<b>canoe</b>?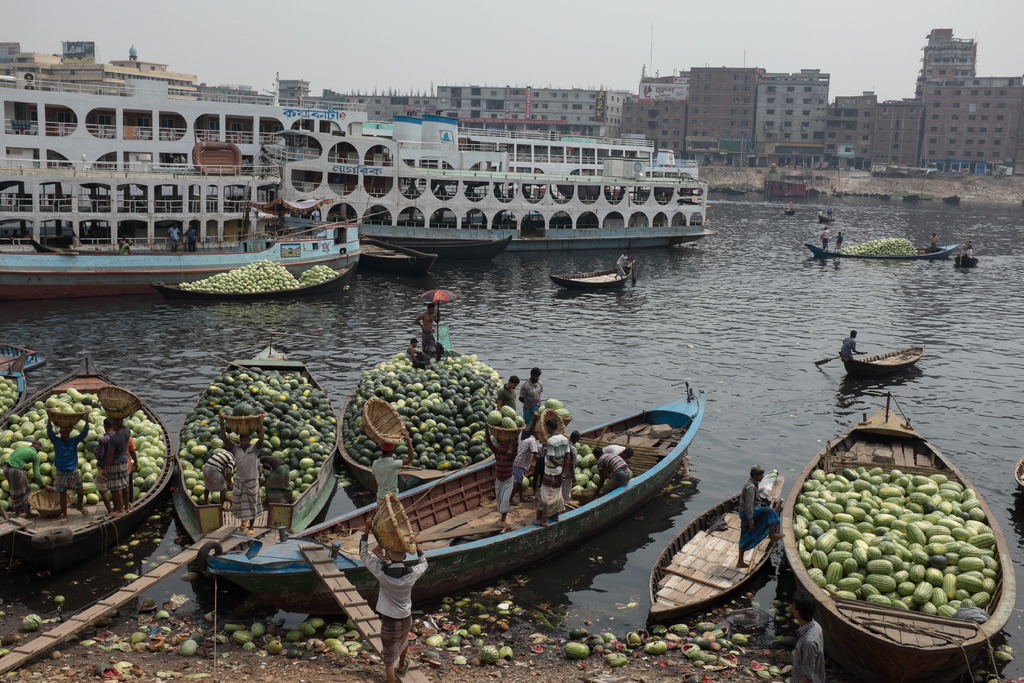
781:397:1022:682
